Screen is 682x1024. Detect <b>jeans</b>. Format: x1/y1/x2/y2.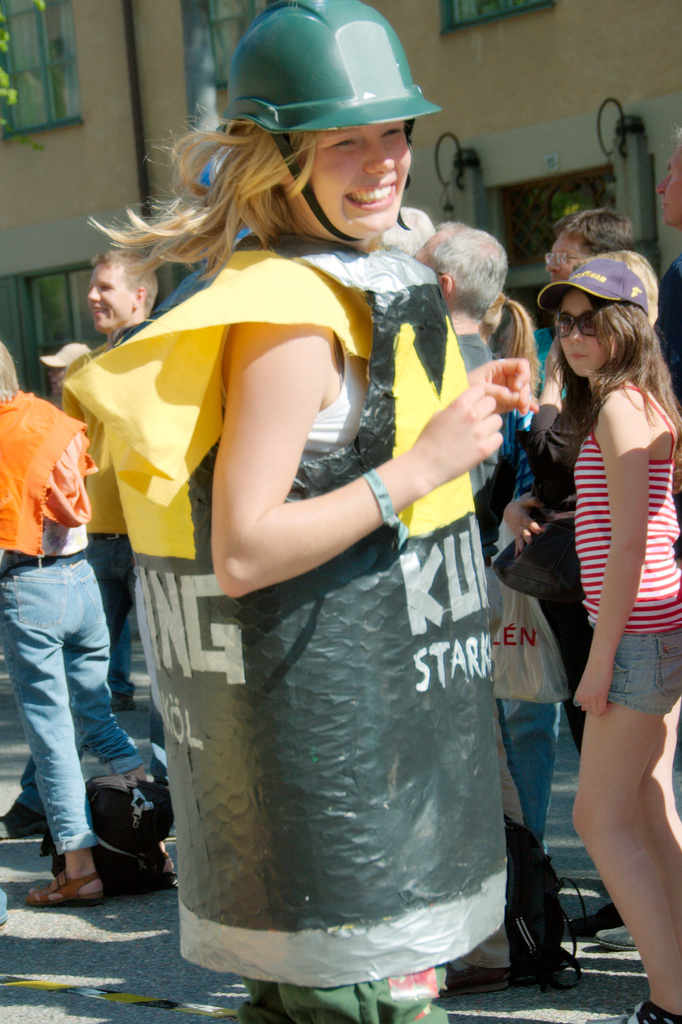
505/698/557/852.
